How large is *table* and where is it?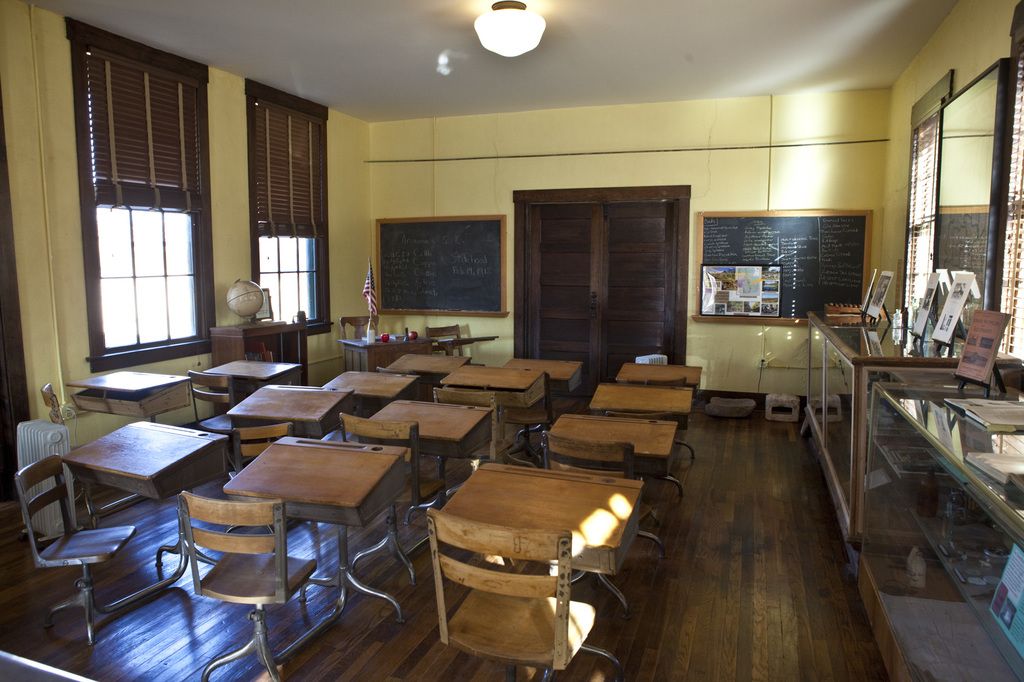
Bounding box: (334,335,438,374).
